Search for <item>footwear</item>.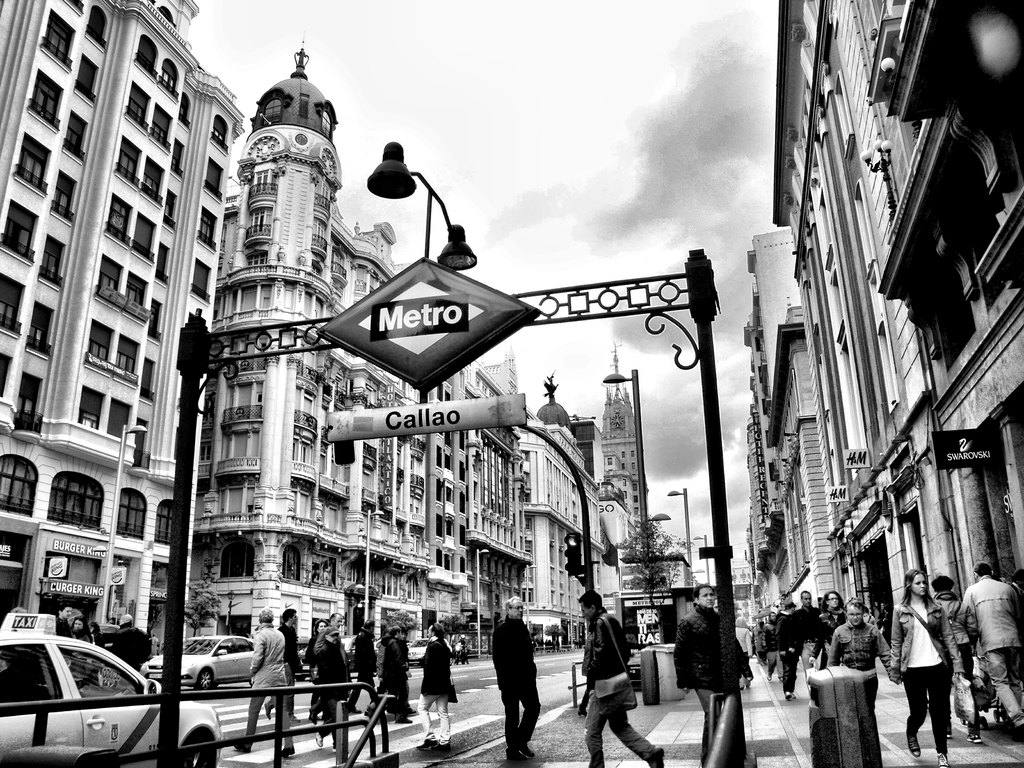
Found at [left=264, top=703, right=272, bottom=717].
